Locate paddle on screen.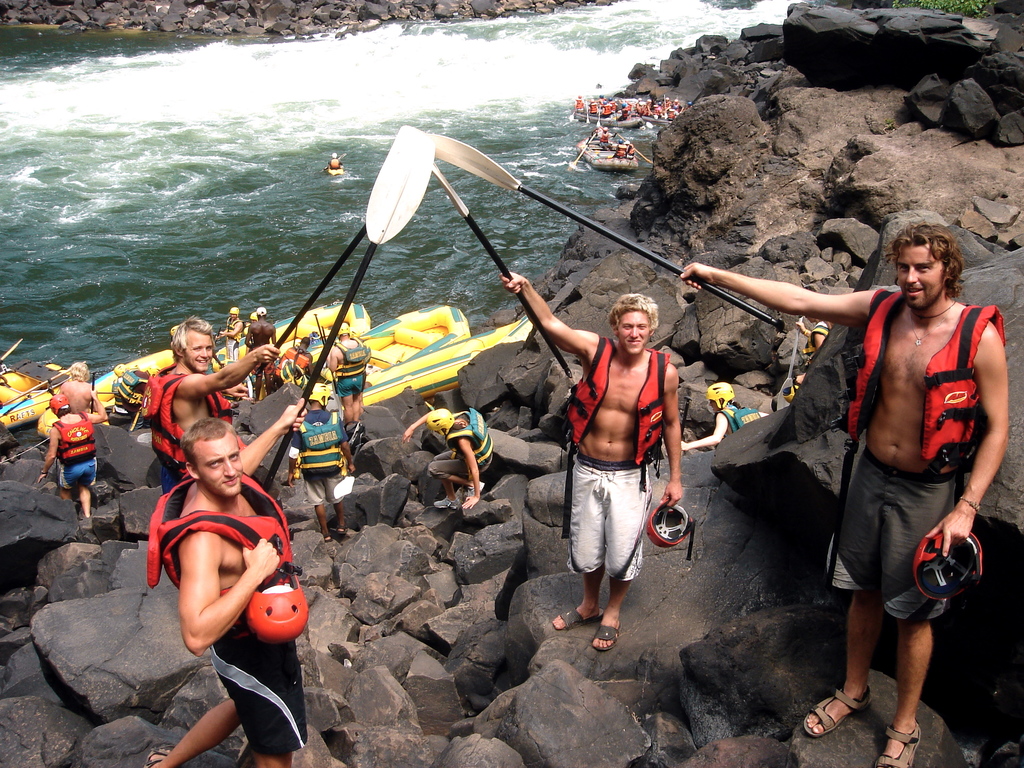
On screen at x1=778 y1=316 x2=804 y2=411.
